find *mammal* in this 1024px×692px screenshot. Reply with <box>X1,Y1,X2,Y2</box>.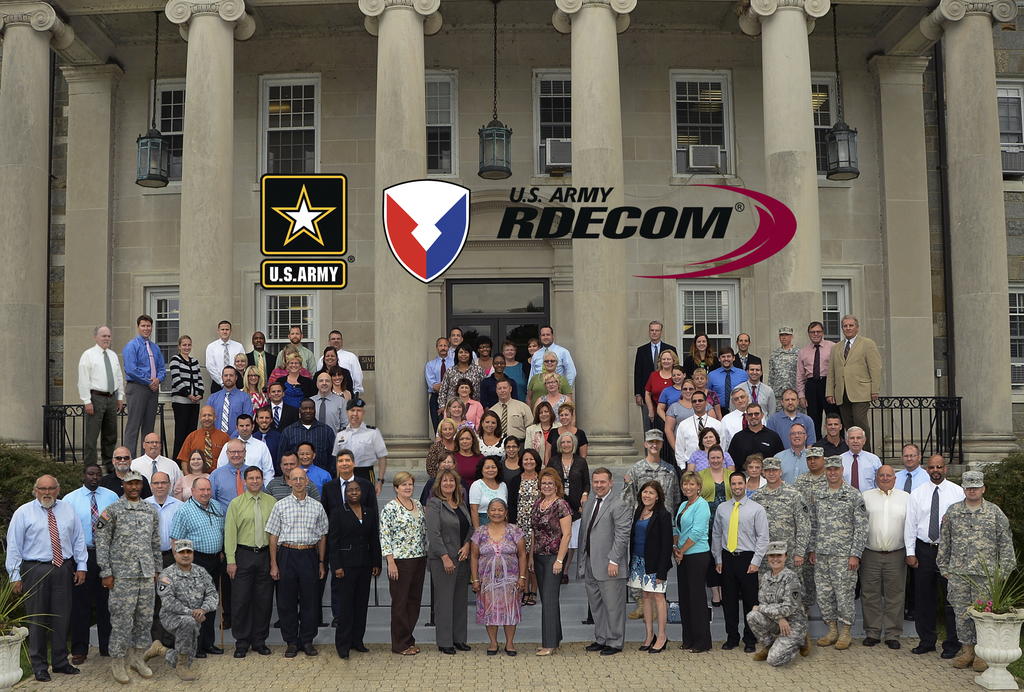
<box>441,341,481,413</box>.
